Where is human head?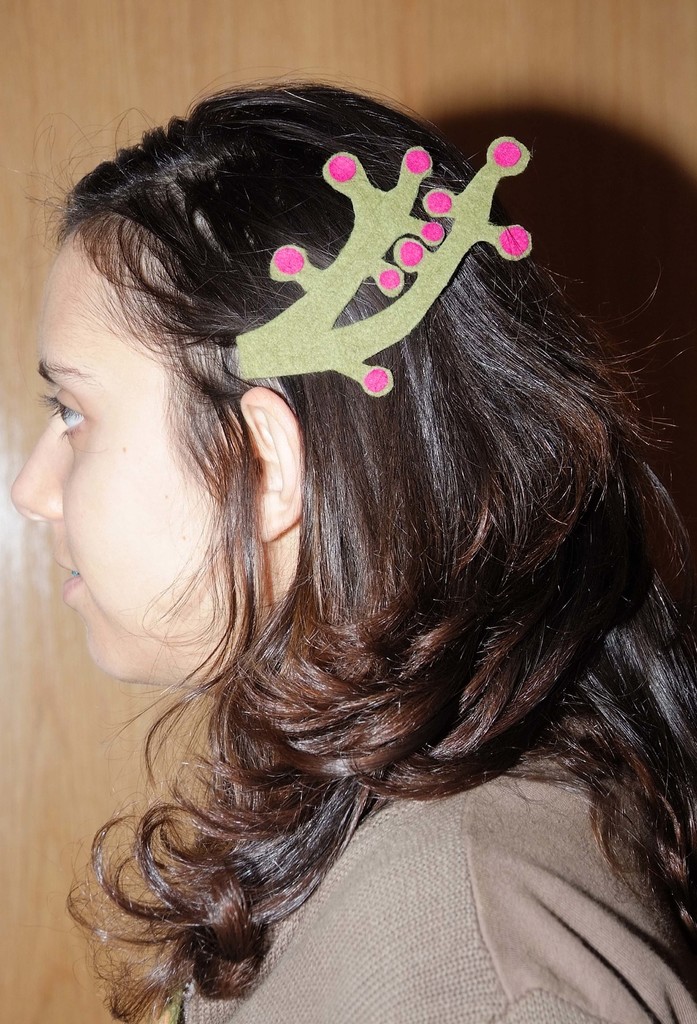
bbox=[14, 93, 510, 688].
